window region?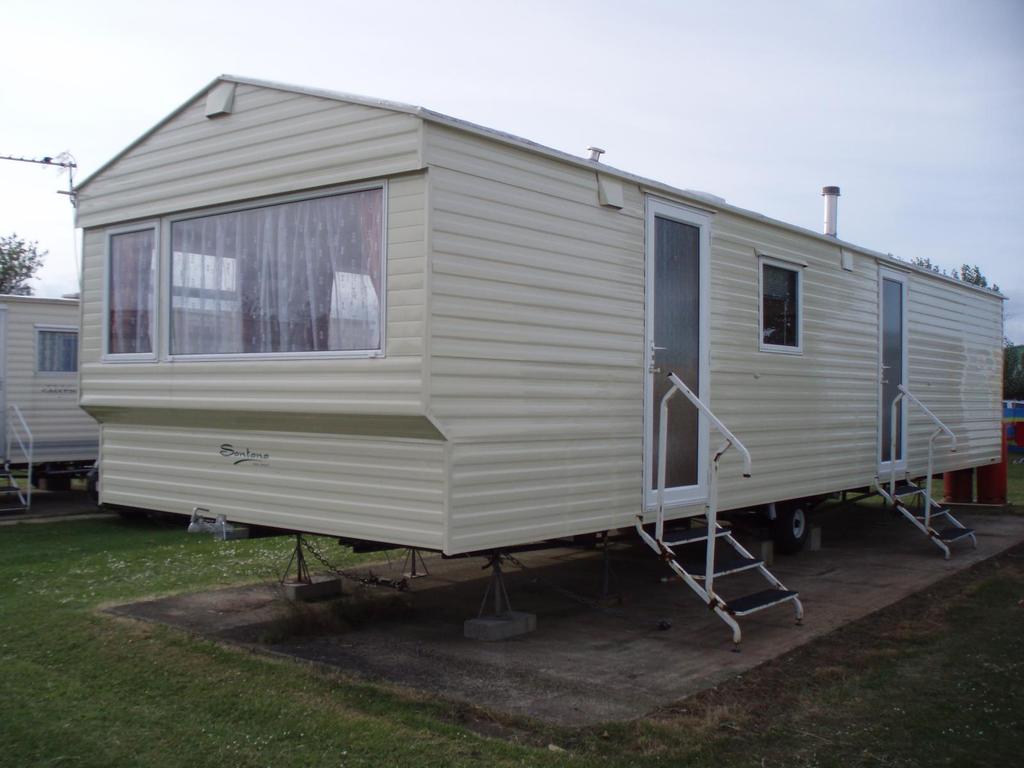
BBox(27, 328, 76, 387)
